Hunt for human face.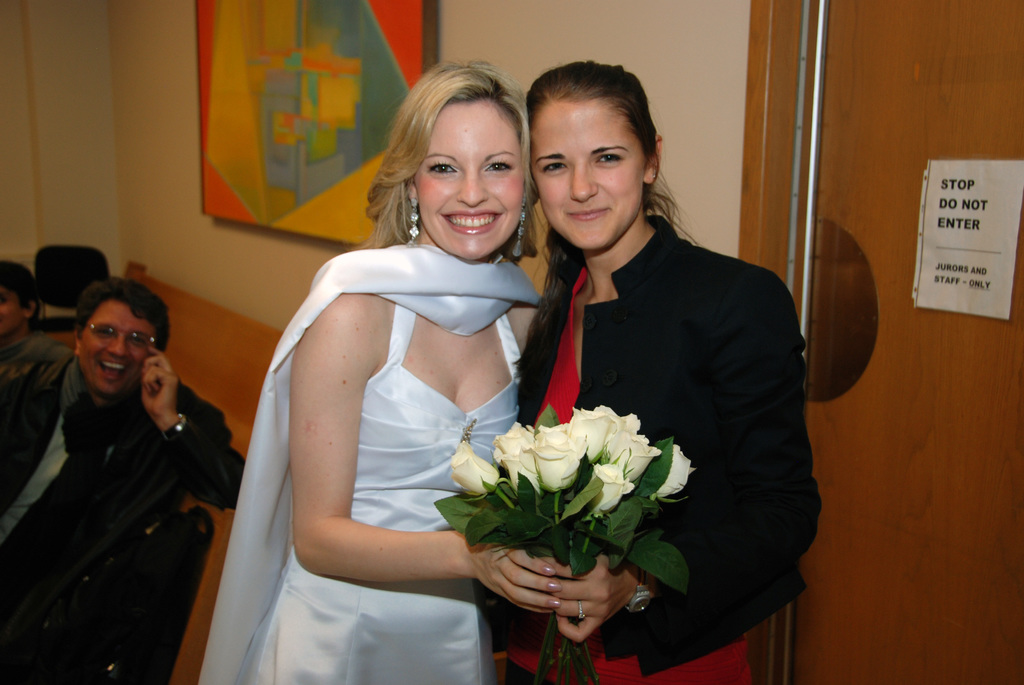
Hunted down at bbox=(530, 97, 649, 258).
